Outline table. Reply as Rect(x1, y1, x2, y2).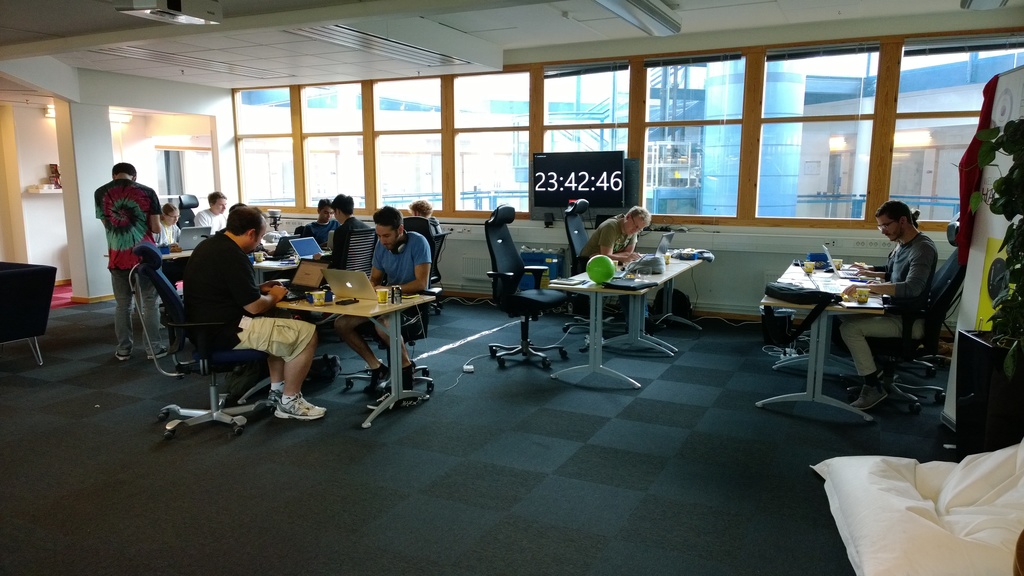
Rect(545, 261, 676, 396).
